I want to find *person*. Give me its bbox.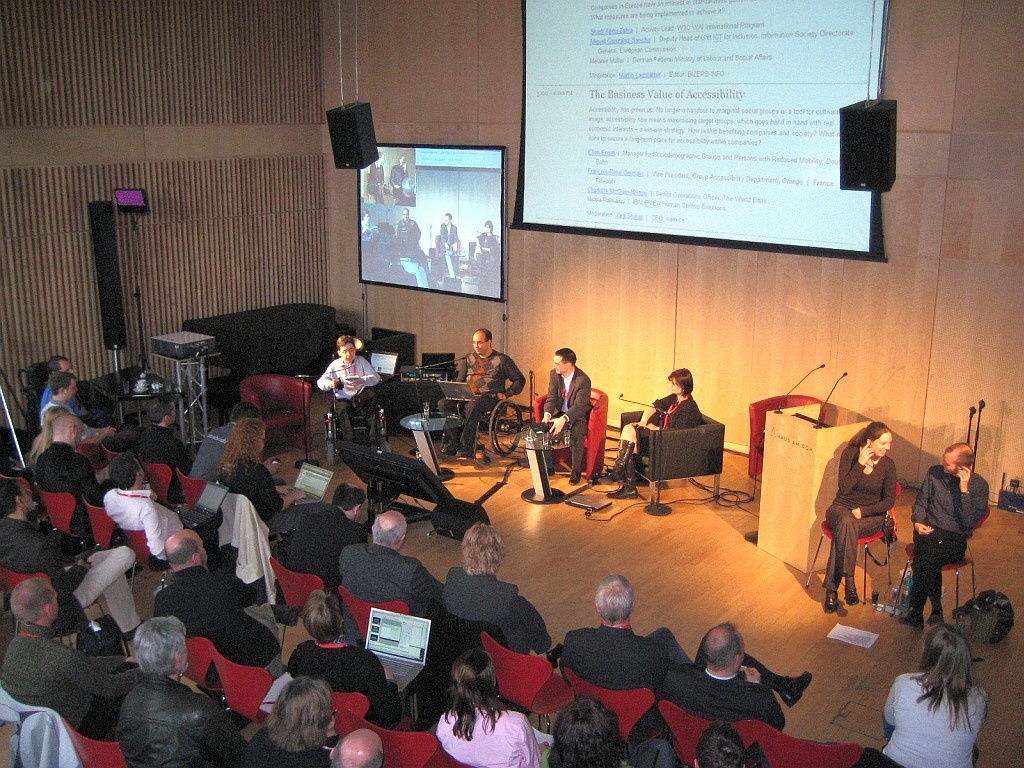
(left=661, top=617, right=815, bottom=733).
